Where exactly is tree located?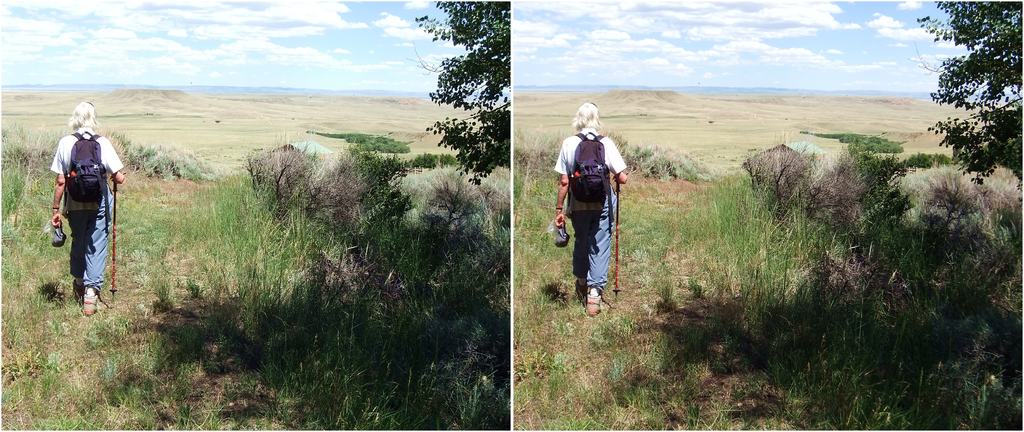
Its bounding box is (935,12,1015,223).
